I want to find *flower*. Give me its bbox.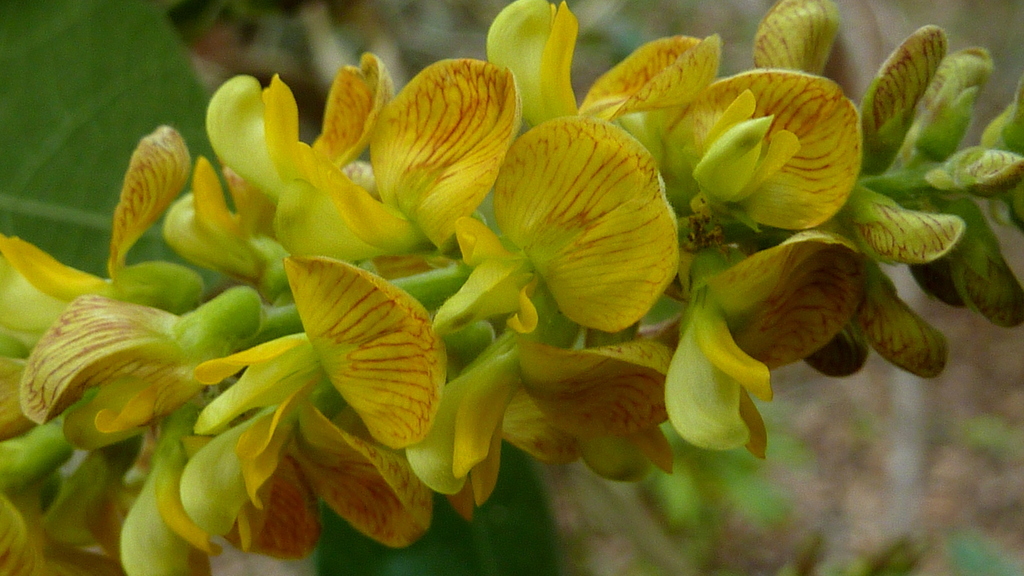
(x1=0, y1=0, x2=1023, y2=575).
